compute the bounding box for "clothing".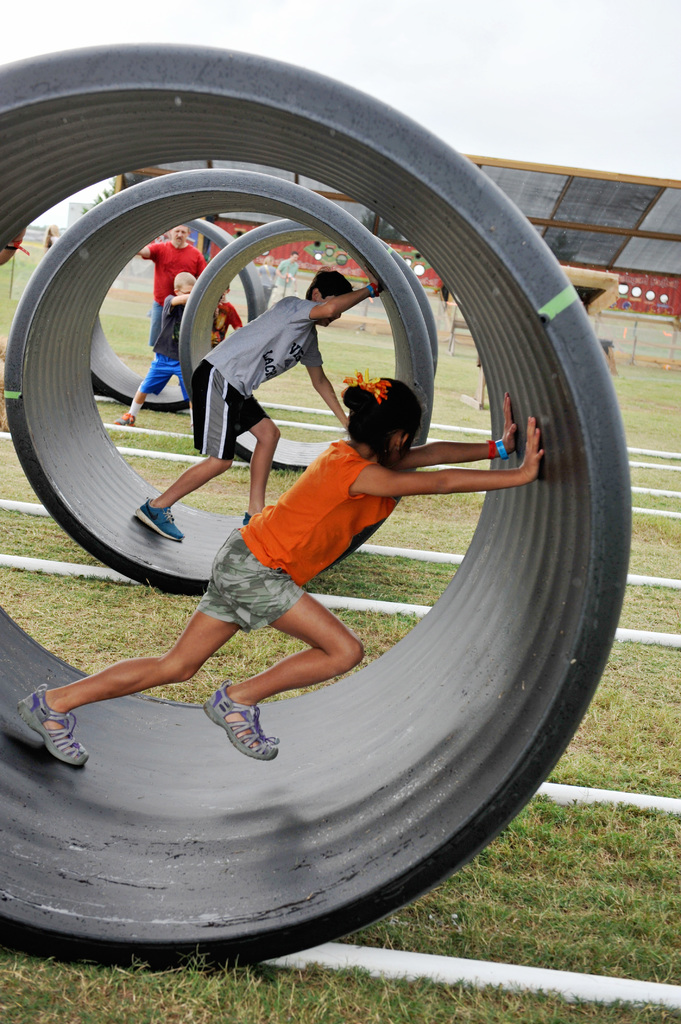
[left=186, top=292, right=326, bottom=458].
